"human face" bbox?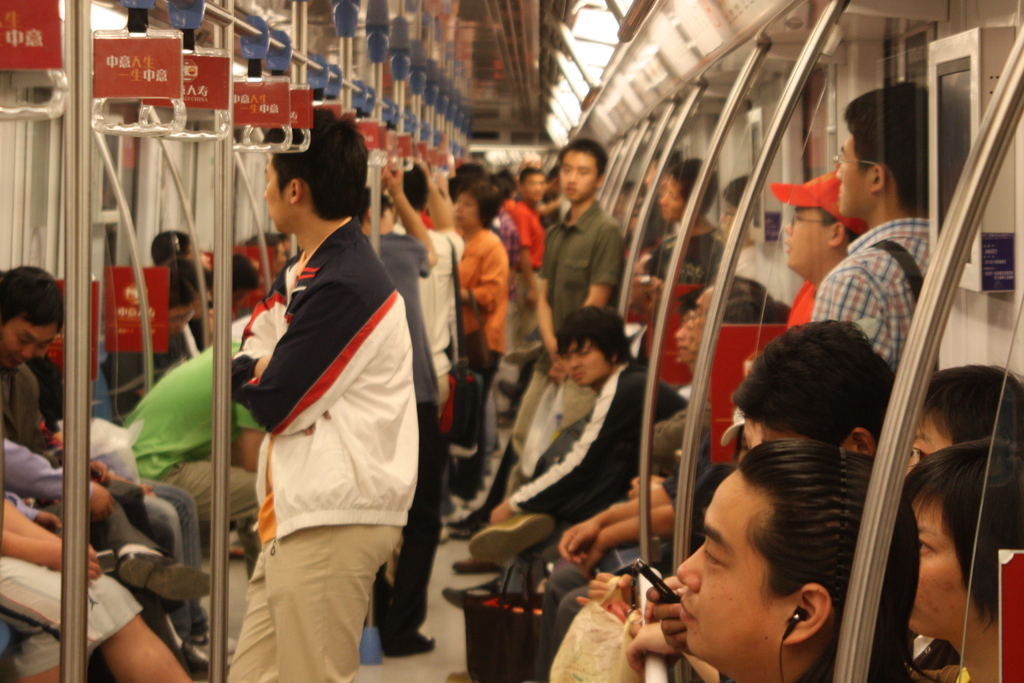
{"left": 658, "top": 179, "right": 689, "bottom": 226}
